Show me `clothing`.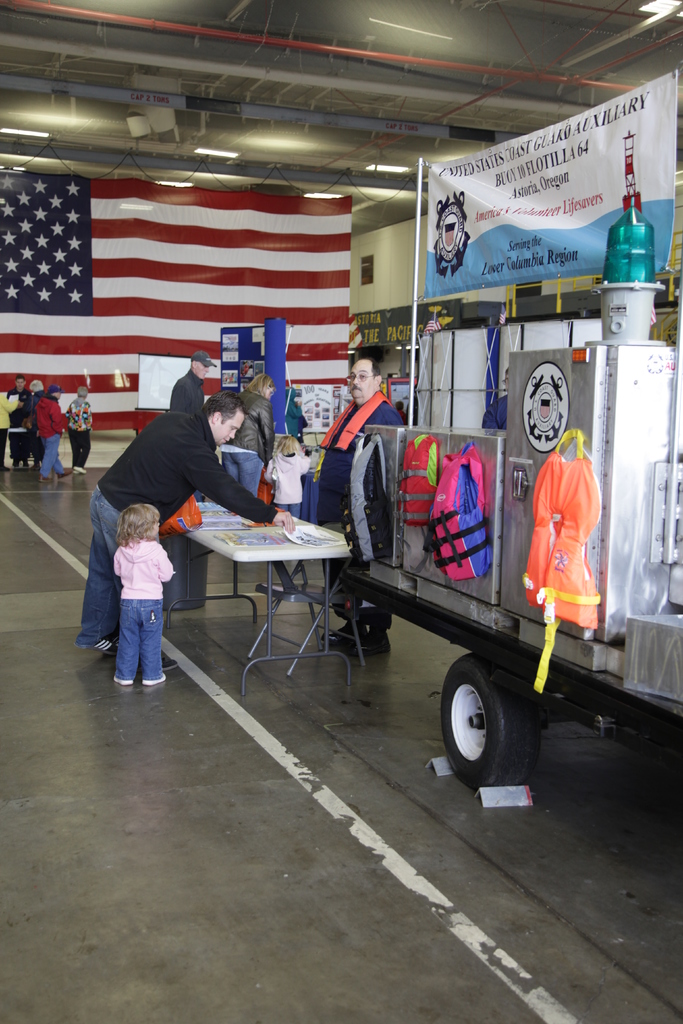
`clothing` is here: region(81, 404, 260, 660).
